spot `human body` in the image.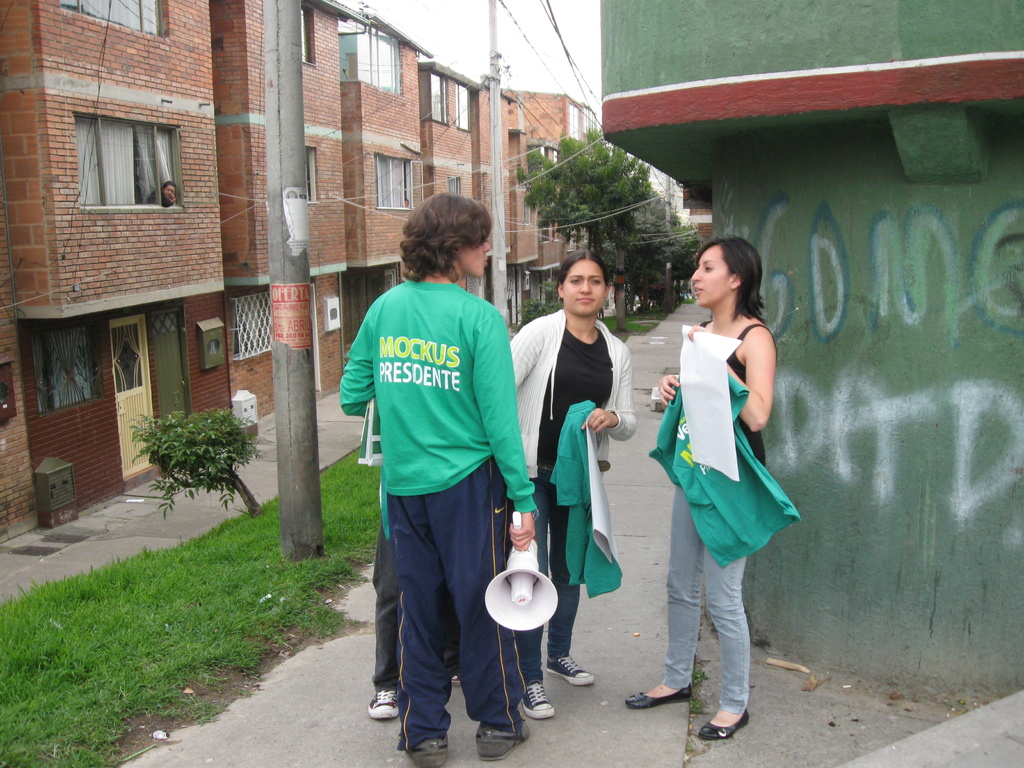
`human body` found at (504, 312, 630, 714).
